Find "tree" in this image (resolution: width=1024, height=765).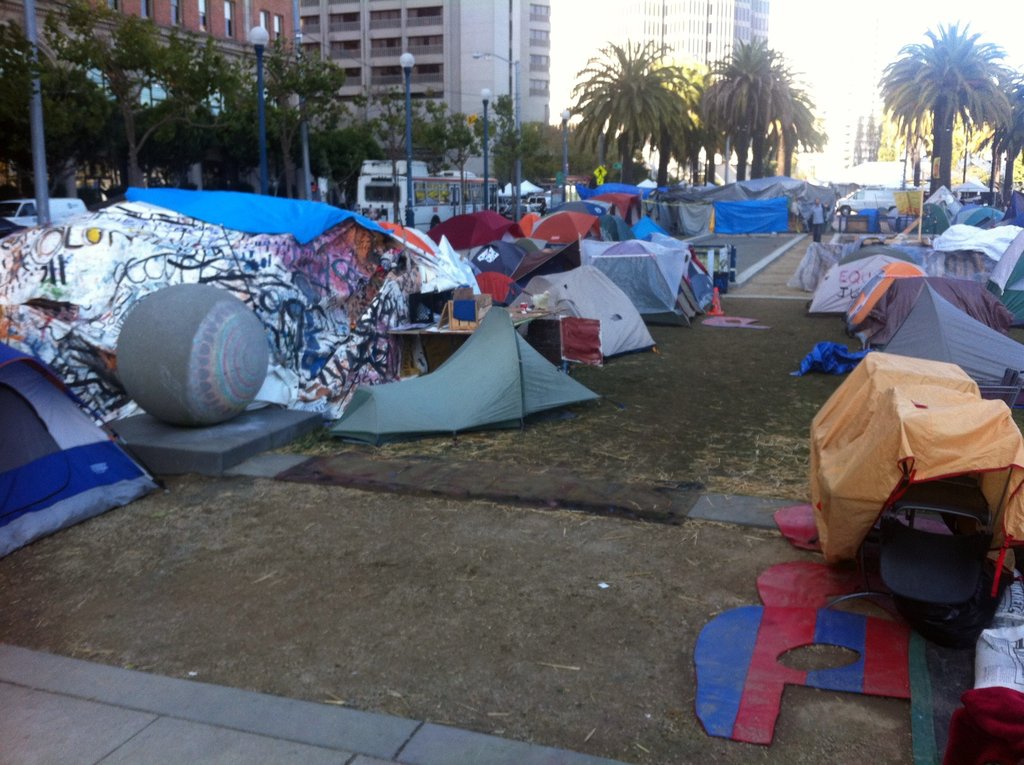
l=358, t=88, r=484, b=165.
